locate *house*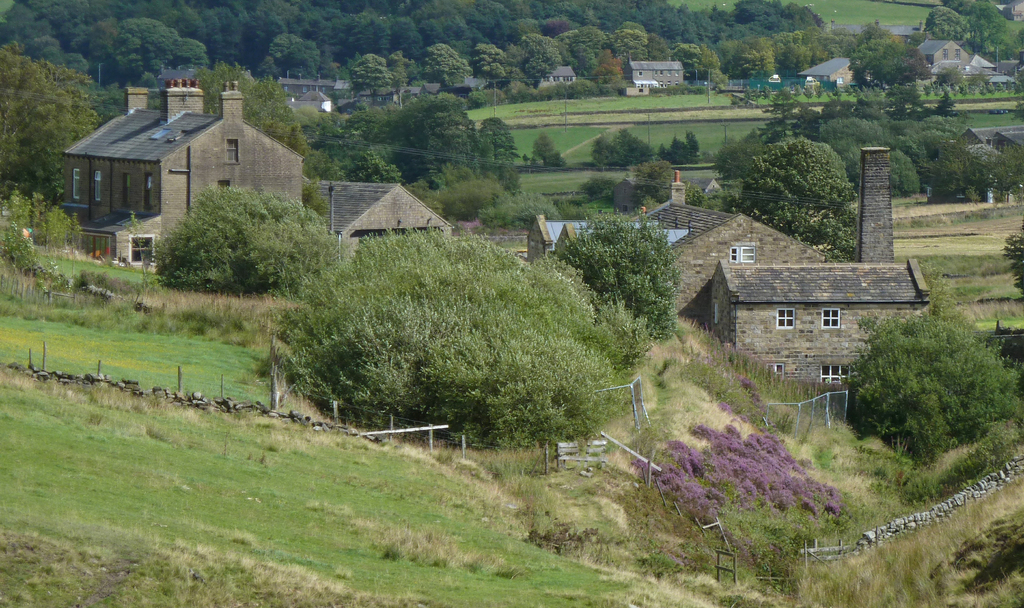
box=[54, 79, 300, 266]
